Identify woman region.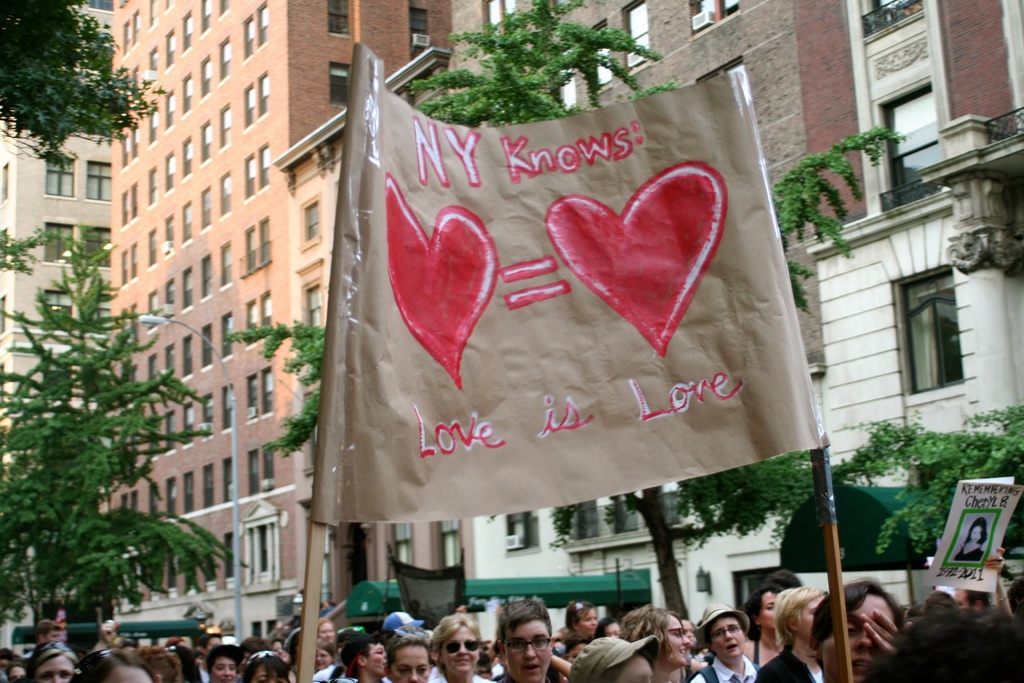
Region: left=687, top=602, right=761, bottom=682.
